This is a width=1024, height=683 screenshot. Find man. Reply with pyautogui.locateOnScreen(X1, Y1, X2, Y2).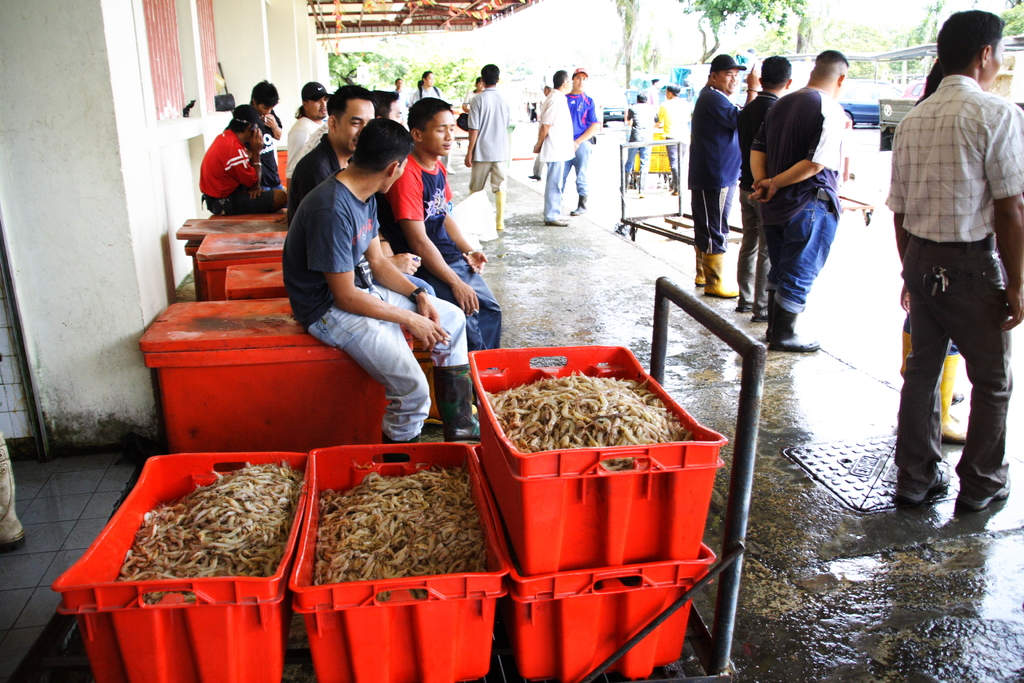
pyautogui.locateOnScreen(278, 115, 483, 465).
